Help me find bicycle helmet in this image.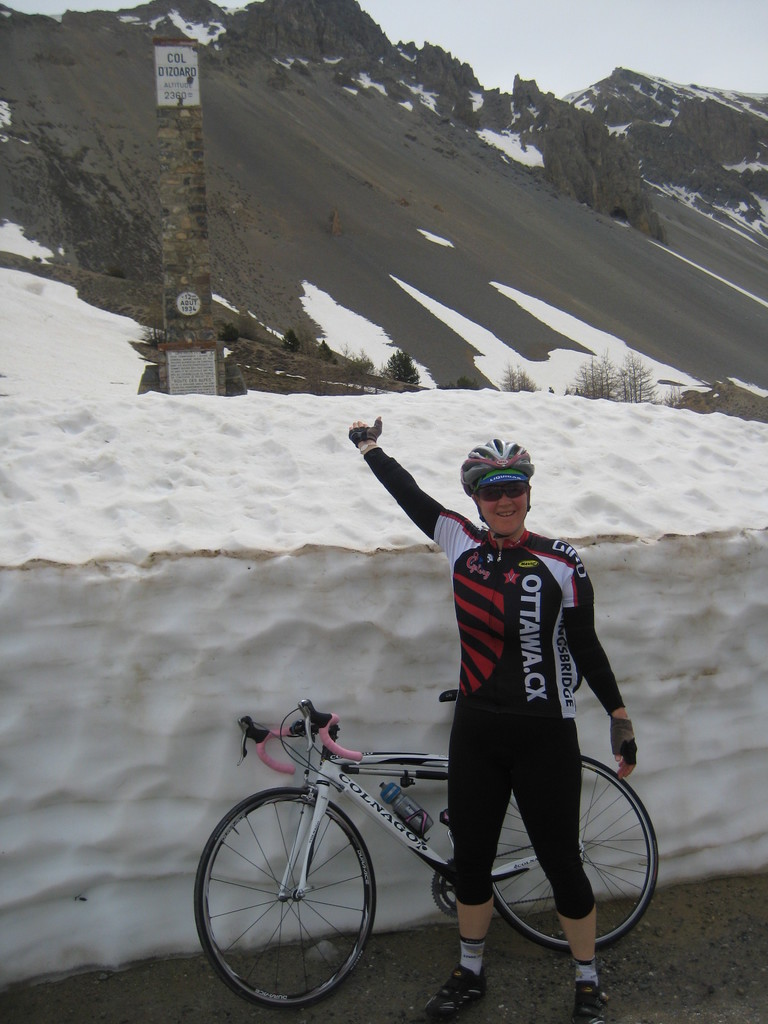
Found it: detection(463, 440, 528, 483).
